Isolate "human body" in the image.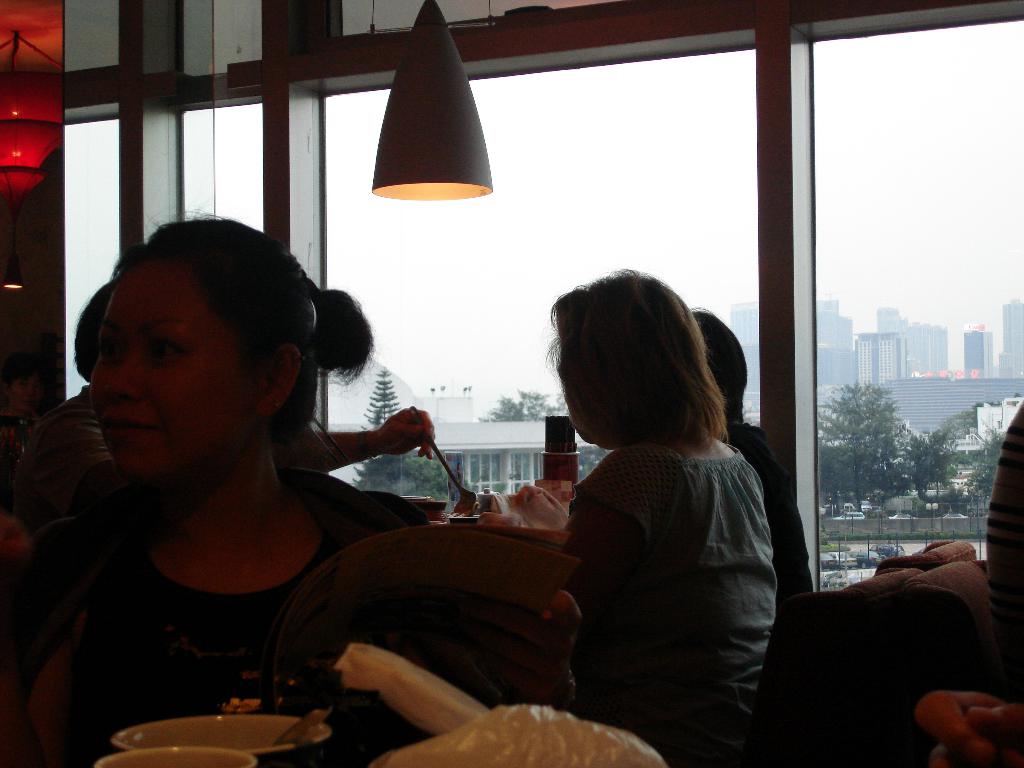
Isolated region: box=[34, 246, 463, 748].
